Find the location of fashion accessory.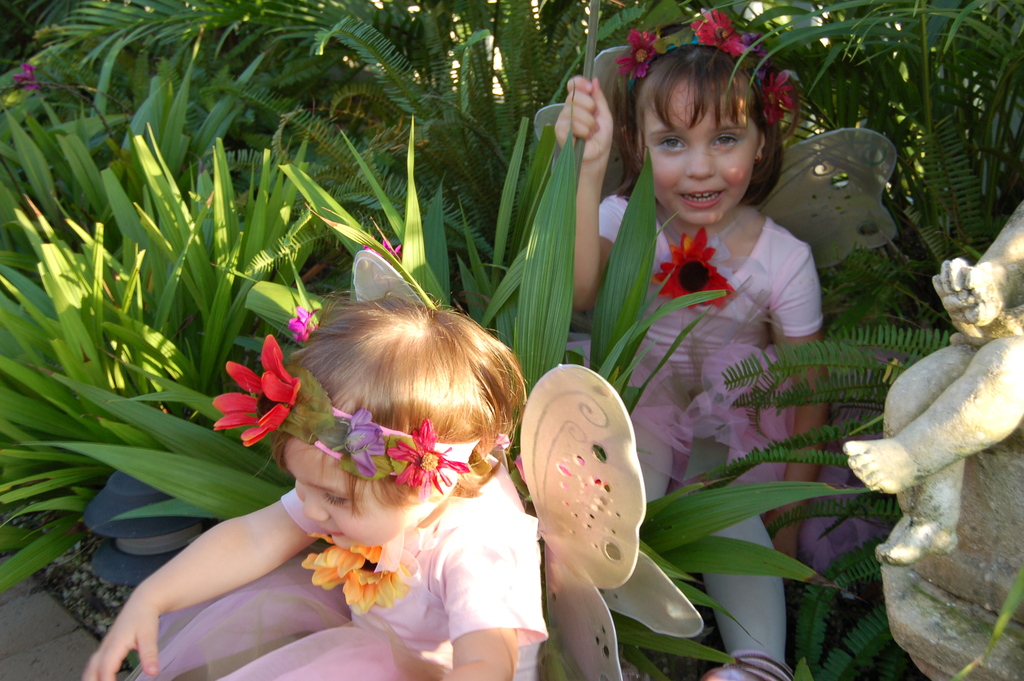
Location: l=534, t=44, r=899, b=270.
